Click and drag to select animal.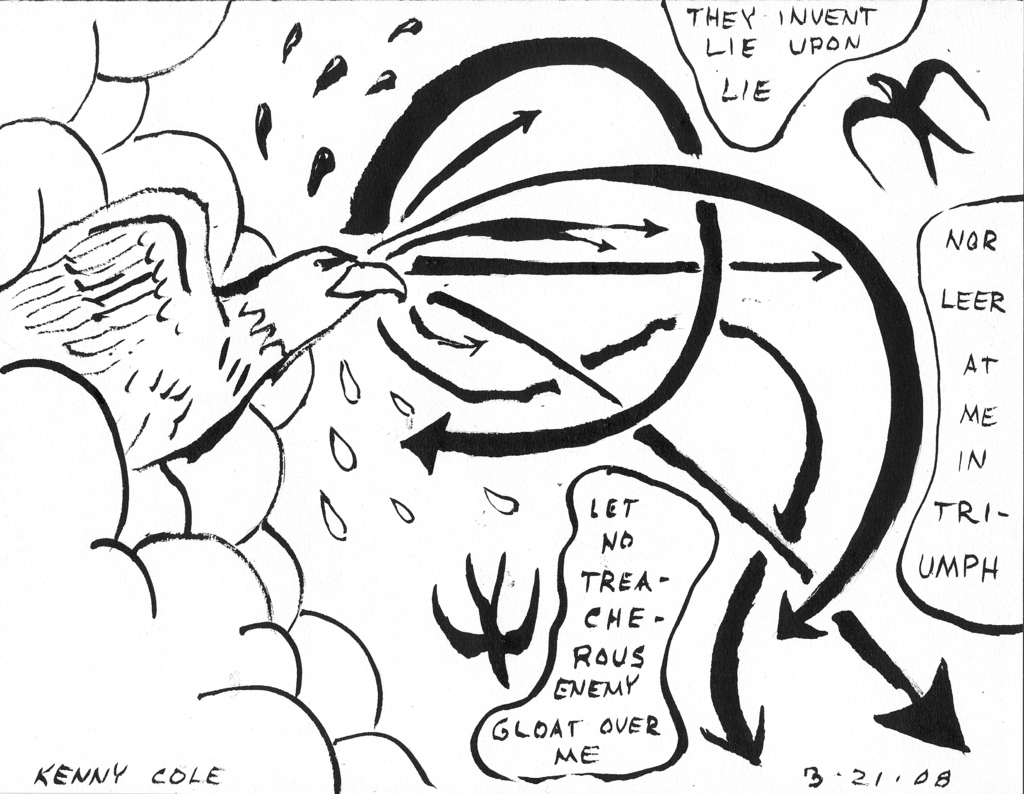
Selection: bbox(838, 53, 984, 179).
